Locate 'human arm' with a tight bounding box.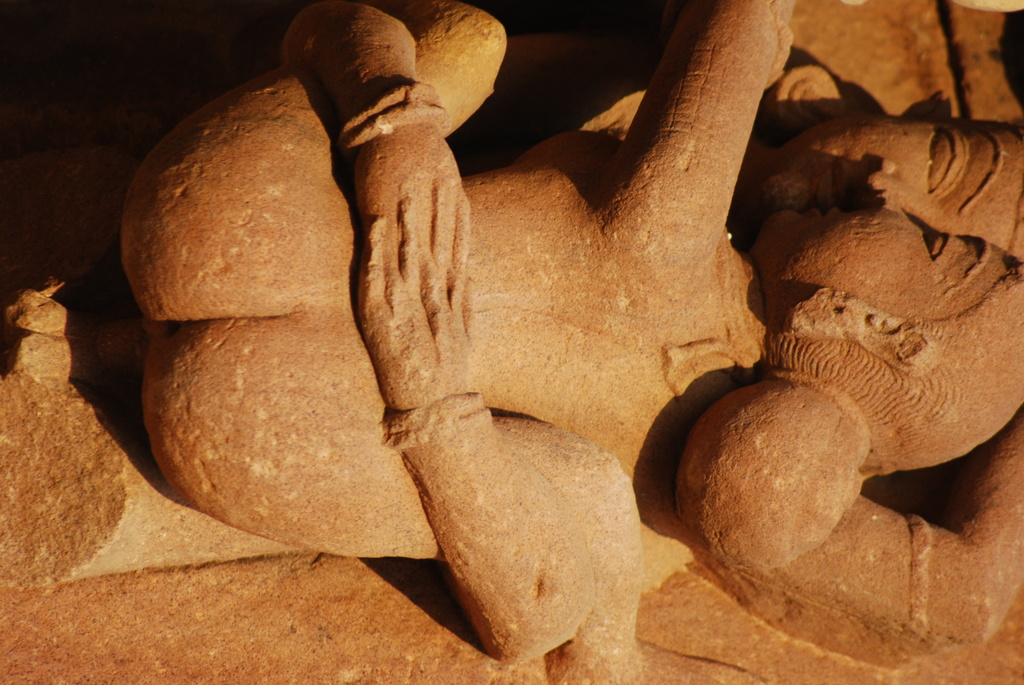
bbox=(365, 182, 595, 661).
